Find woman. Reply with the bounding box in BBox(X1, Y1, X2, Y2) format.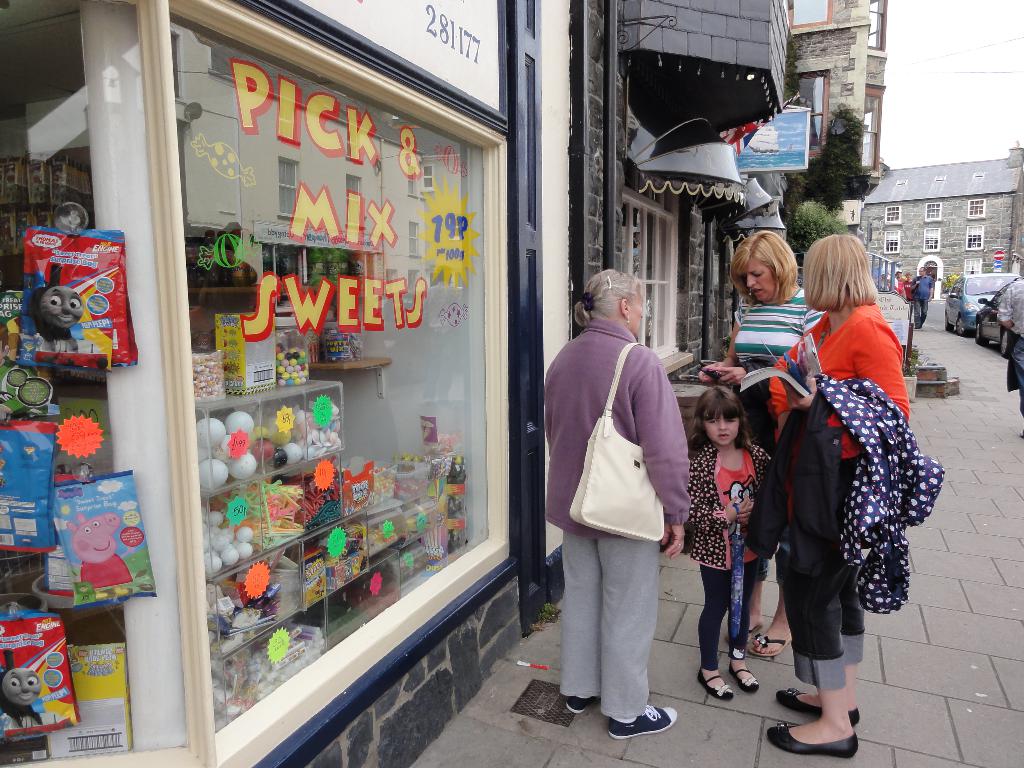
BBox(543, 269, 691, 739).
